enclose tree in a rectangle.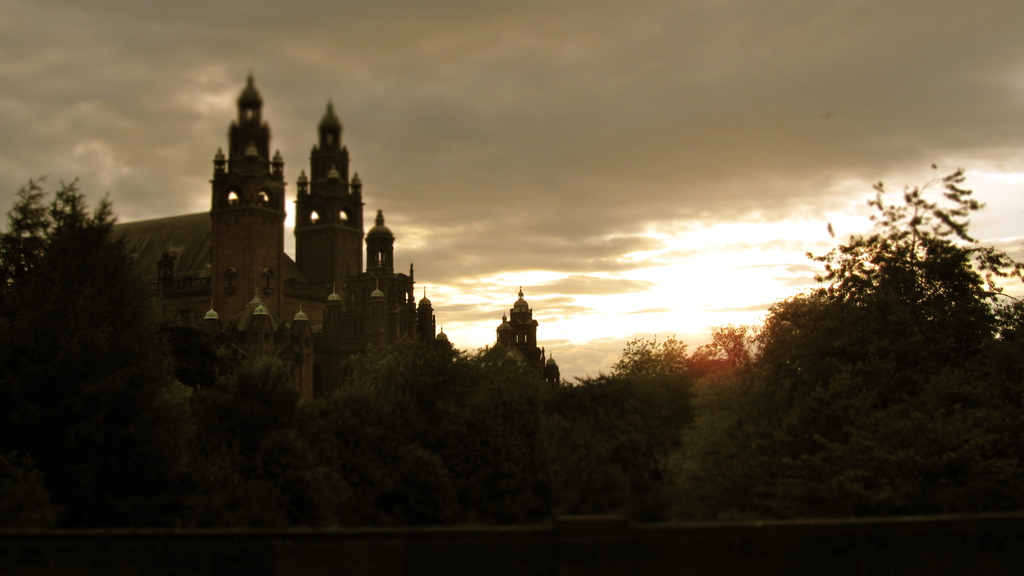
(12, 144, 173, 481).
